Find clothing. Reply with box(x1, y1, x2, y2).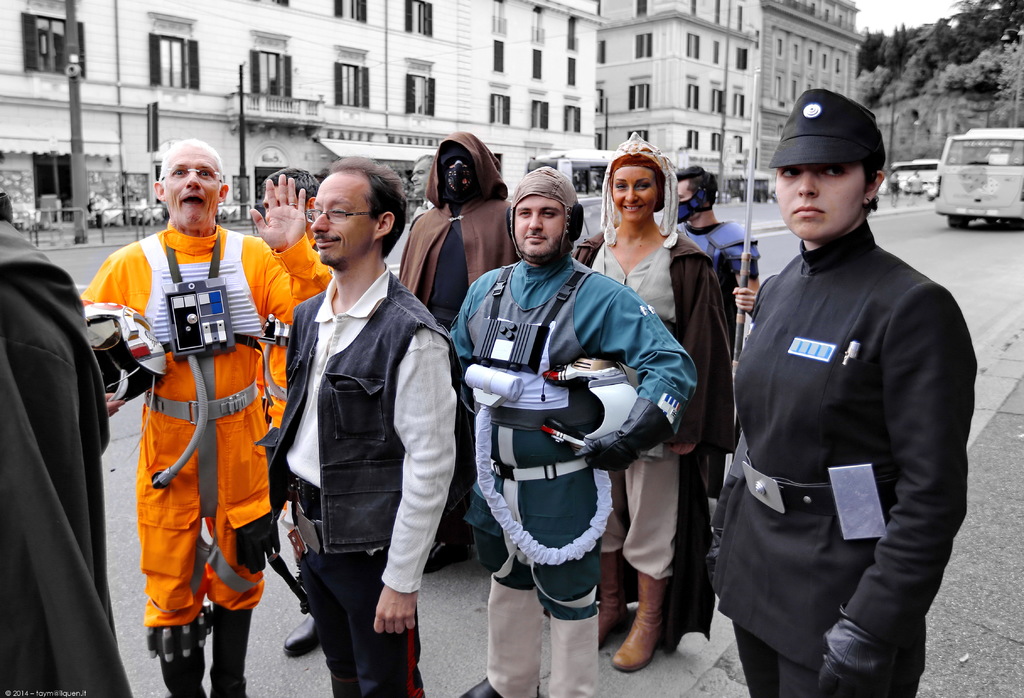
box(0, 185, 133, 697).
